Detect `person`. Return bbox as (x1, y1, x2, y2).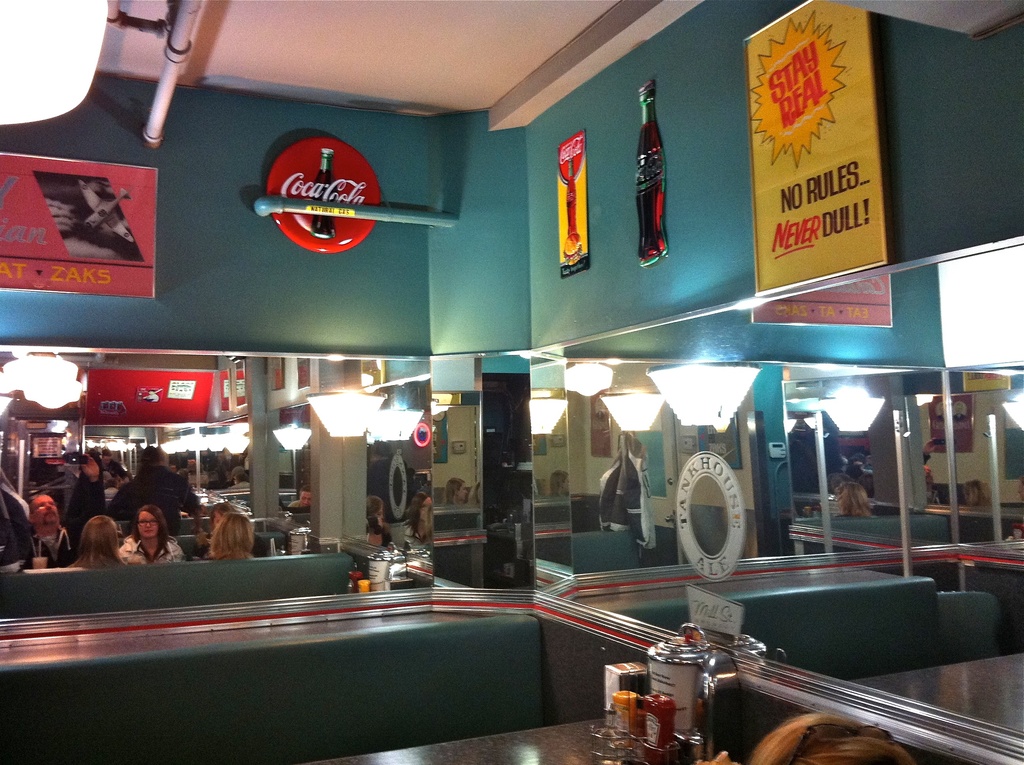
(64, 440, 101, 511).
